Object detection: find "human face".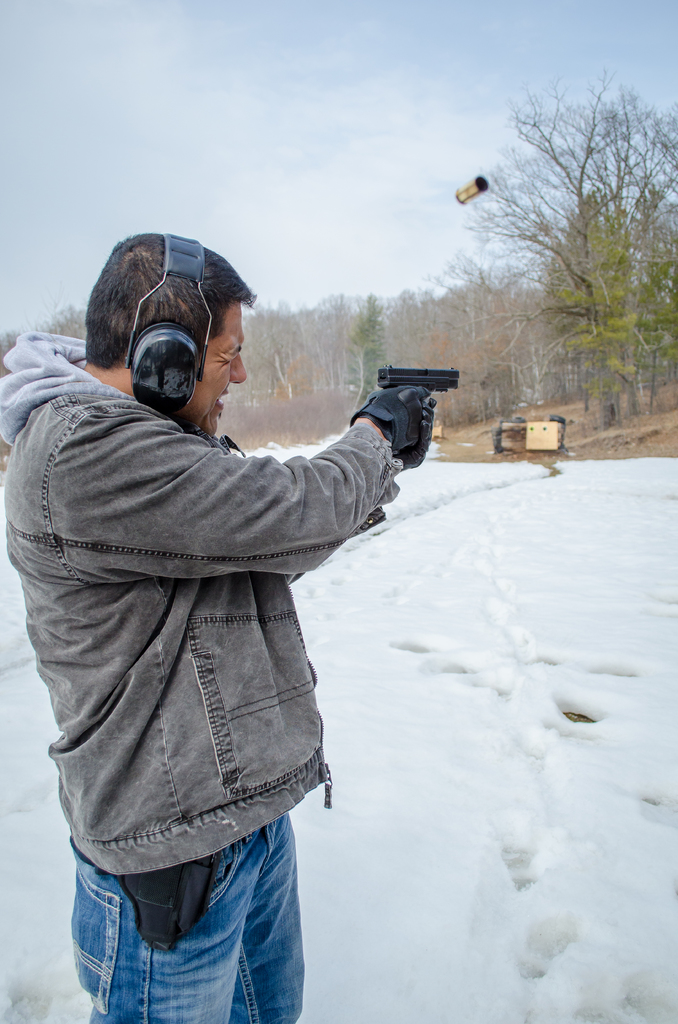
detection(129, 287, 246, 431).
